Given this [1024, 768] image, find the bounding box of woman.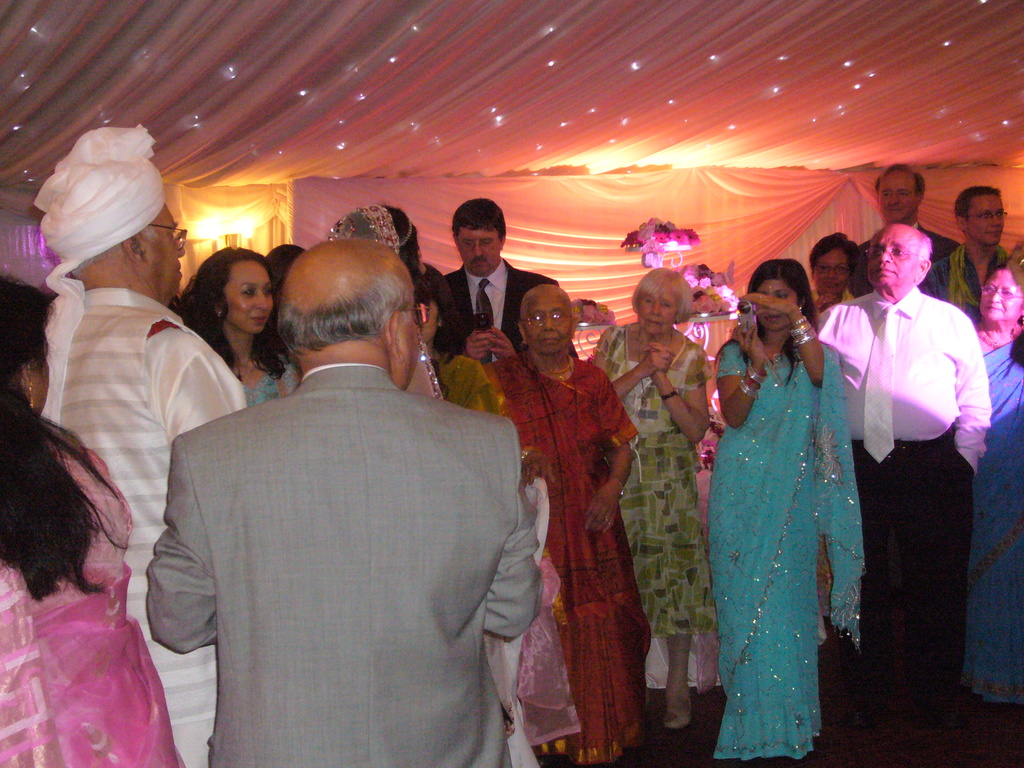
left=0, top=257, right=193, bottom=767.
